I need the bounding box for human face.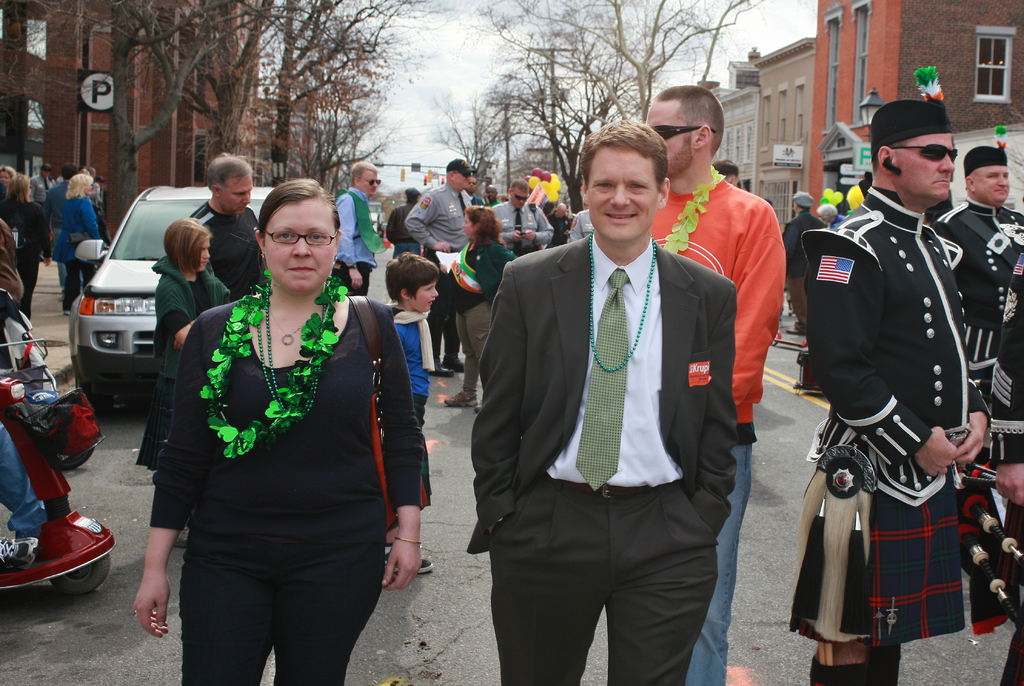
Here it is: <region>977, 170, 1016, 202</region>.
